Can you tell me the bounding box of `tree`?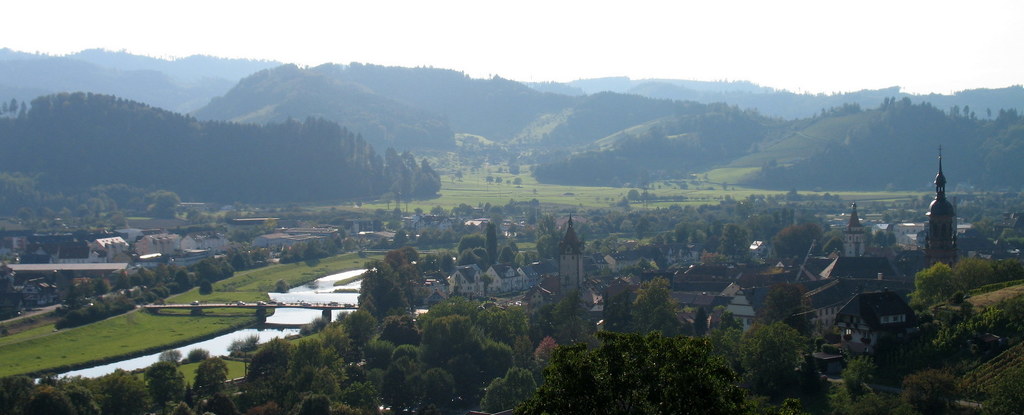
(x1=508, y1=163, x2=521, y2=175).
